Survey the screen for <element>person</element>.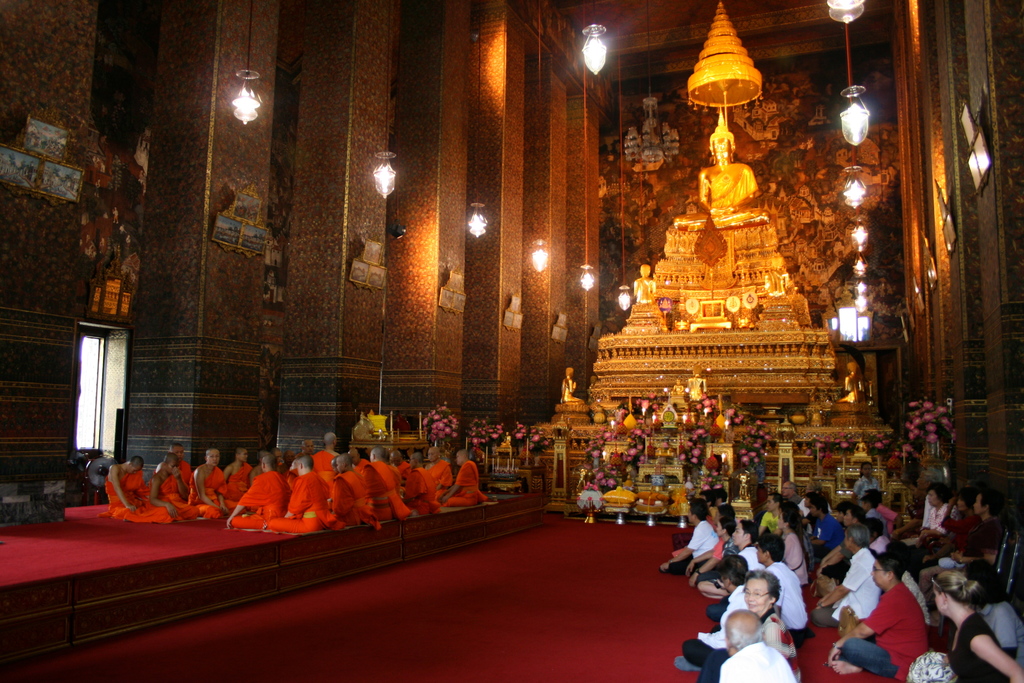
Survey found: <region>765, 497, 819, 566</region>.
